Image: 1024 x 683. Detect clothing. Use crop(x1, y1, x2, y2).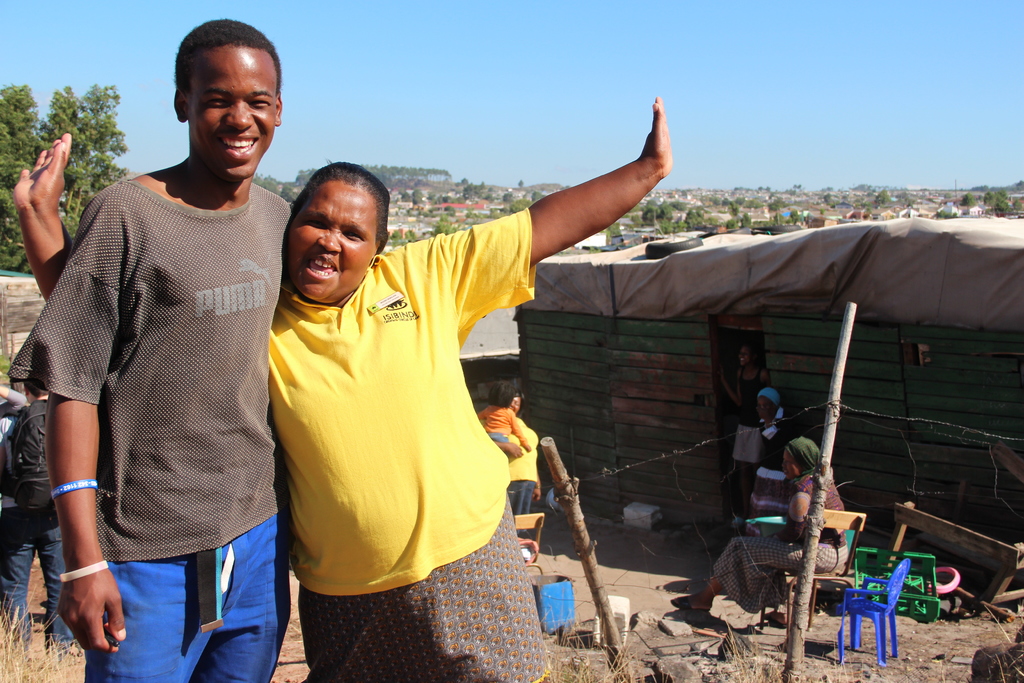
crop(506, 419, 540, 534).
